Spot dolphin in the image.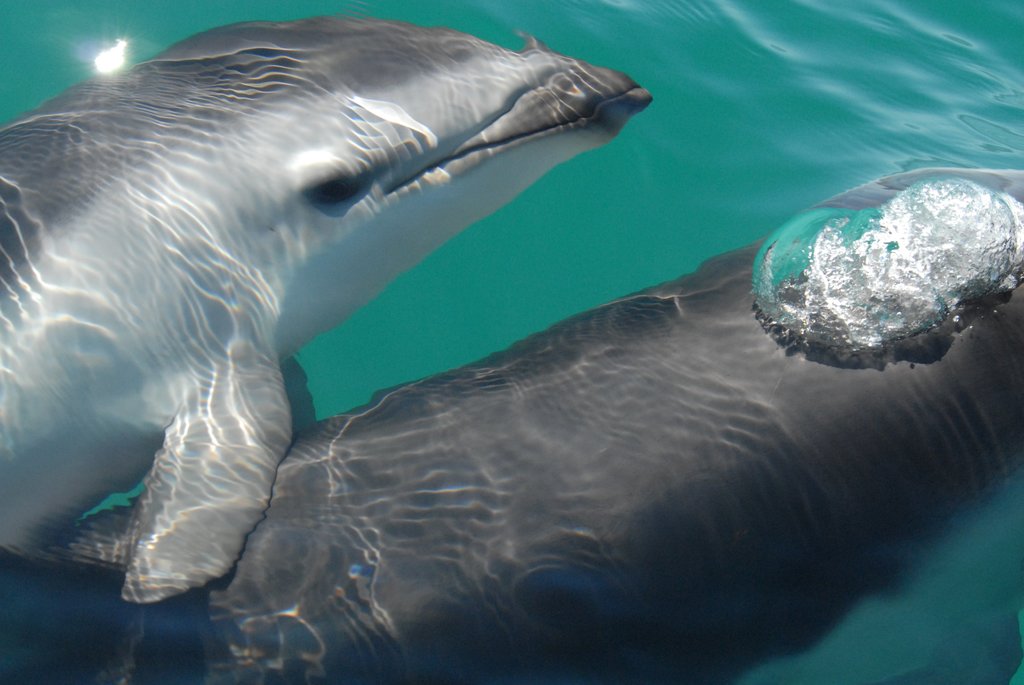
dolphin found at bbox=[0, 11, 652, 608].
